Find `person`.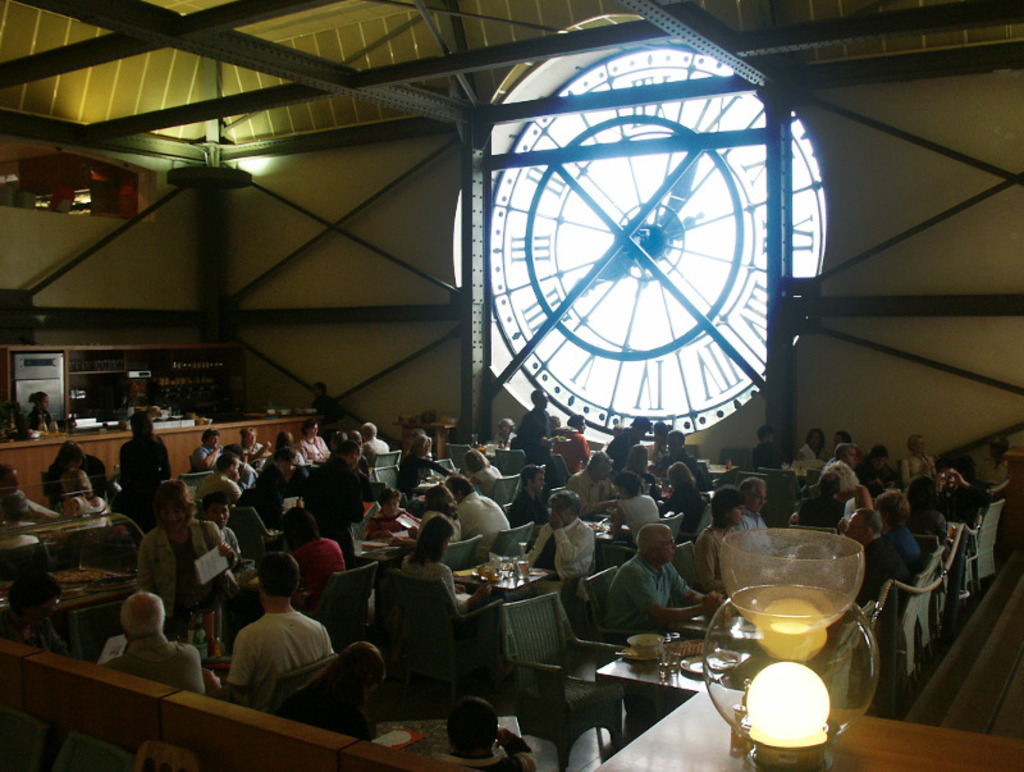
<box>646,419,668,457</box>.
